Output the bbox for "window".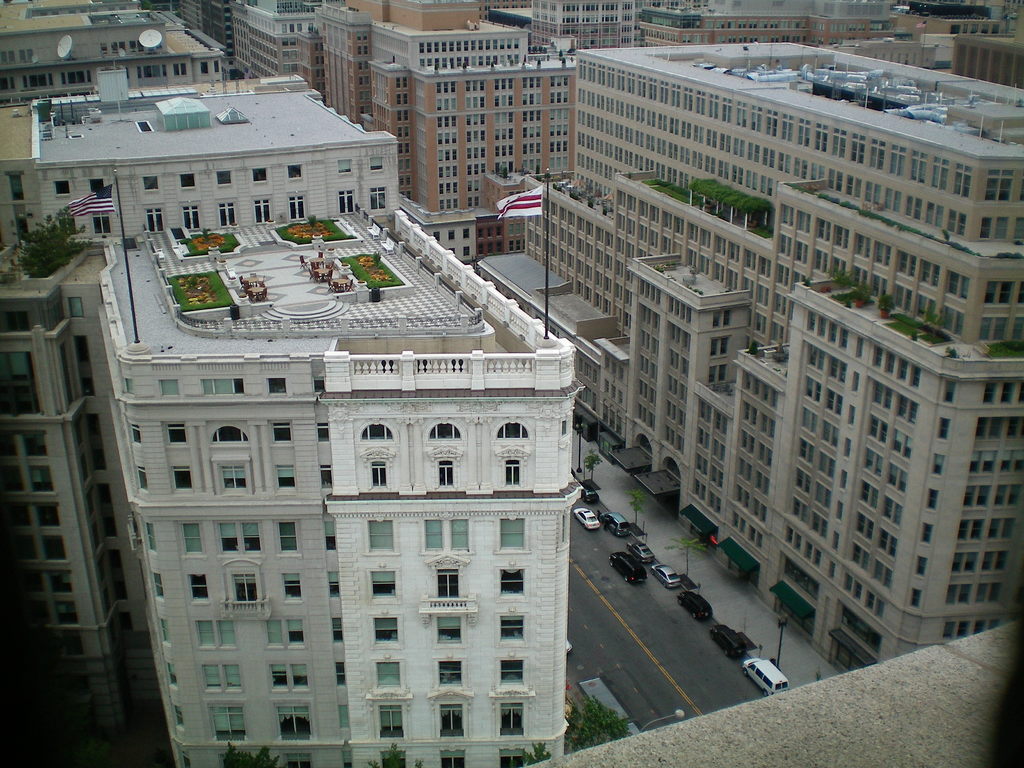
pyautogui.locateOnScreen(199, 378, 243, 398).
